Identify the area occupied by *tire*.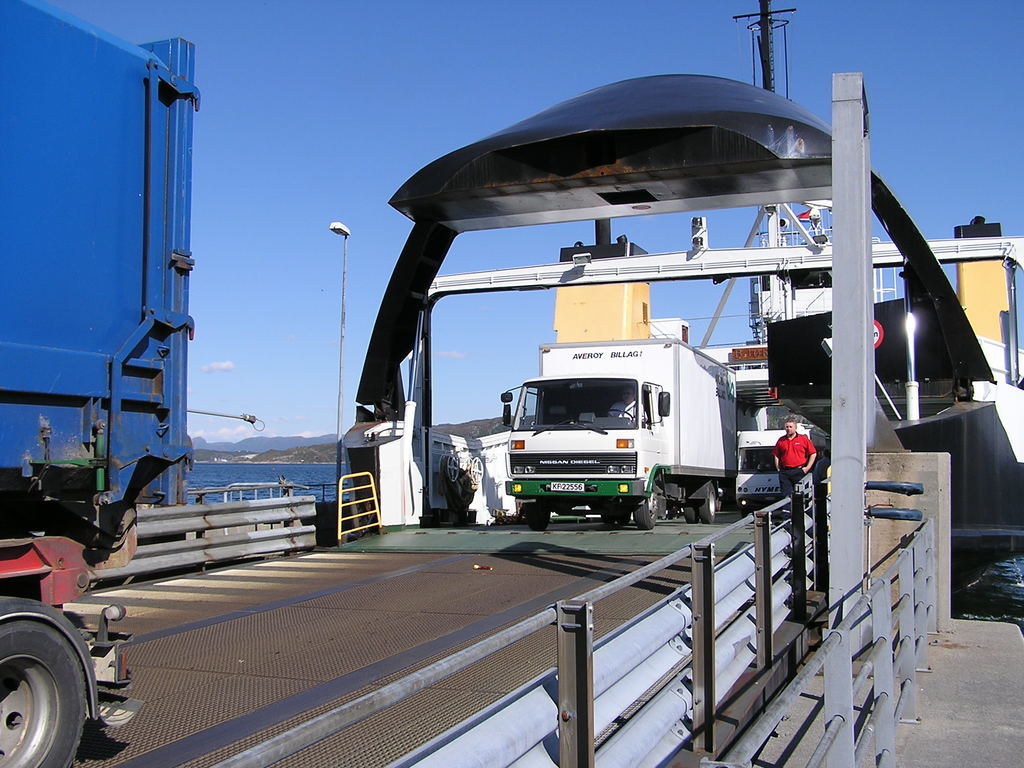
Area: <region>603, 509, 616, 525</region>.
